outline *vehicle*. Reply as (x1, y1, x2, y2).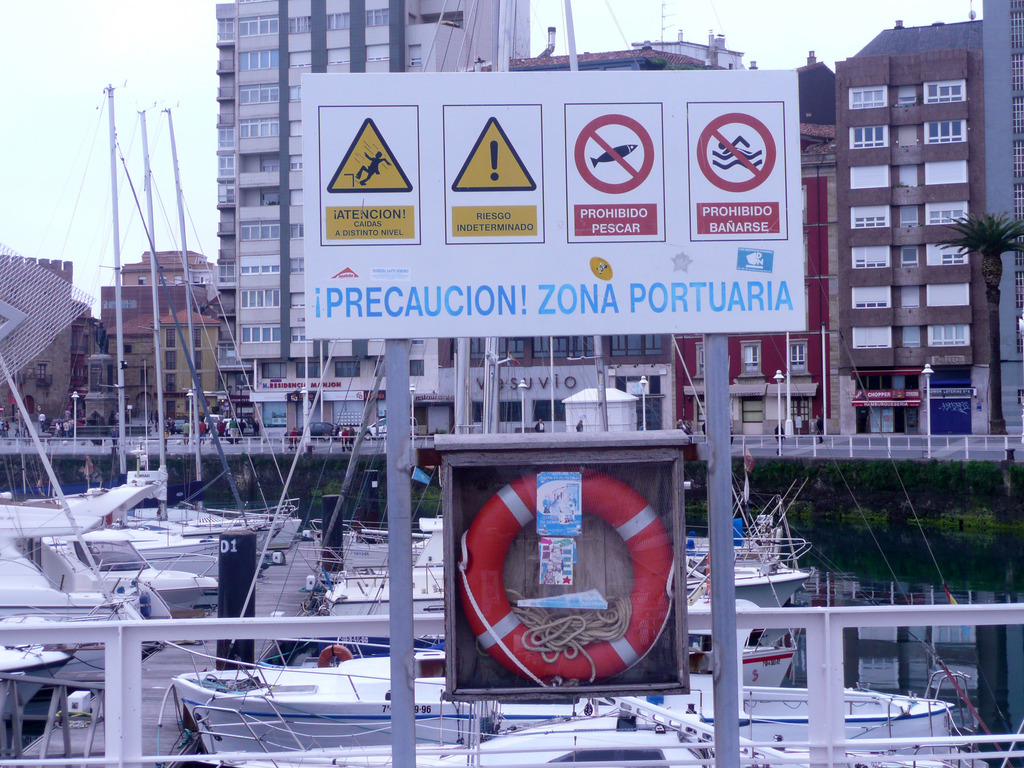
(141, 643, 470, 744).
